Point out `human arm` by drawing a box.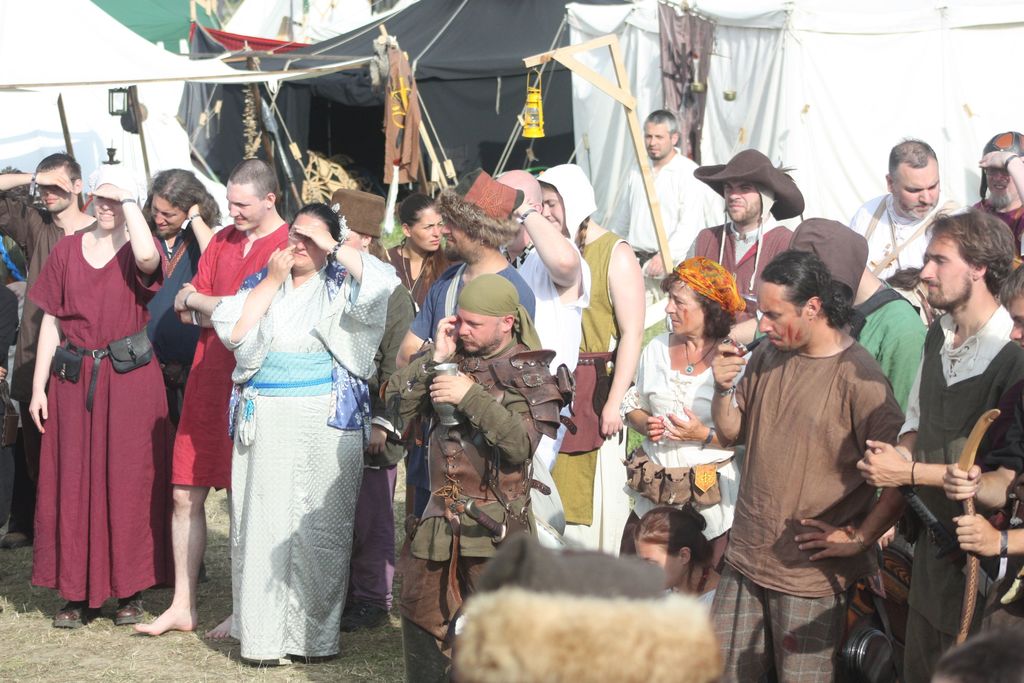
box=[525, 197, 591, 292].
